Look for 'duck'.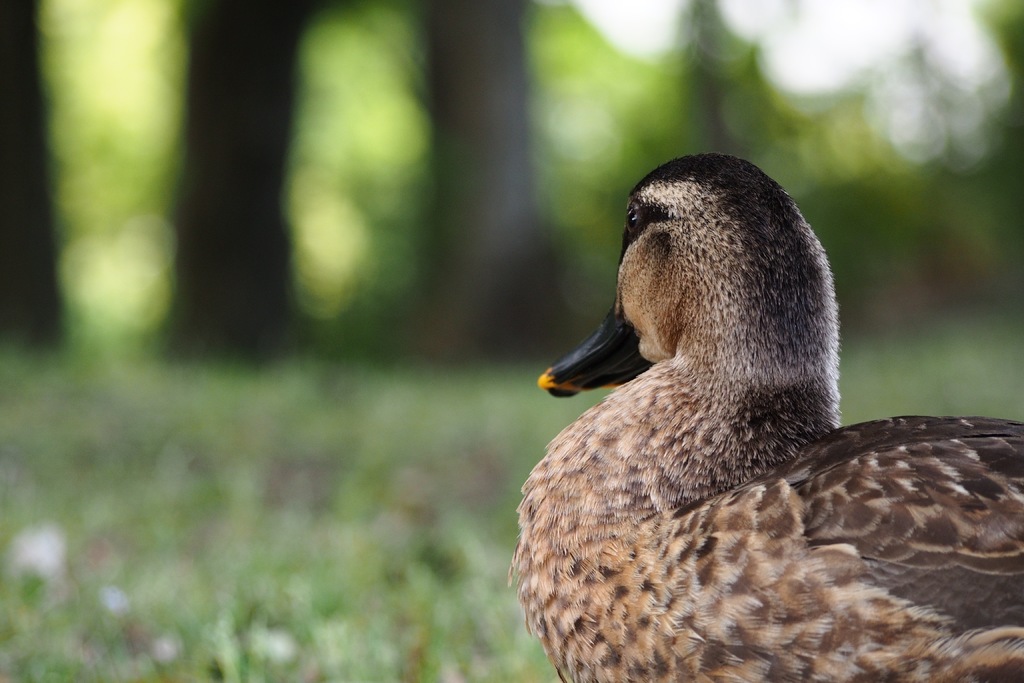
Found: left=507, top=151, right=1023, bottom=682.
